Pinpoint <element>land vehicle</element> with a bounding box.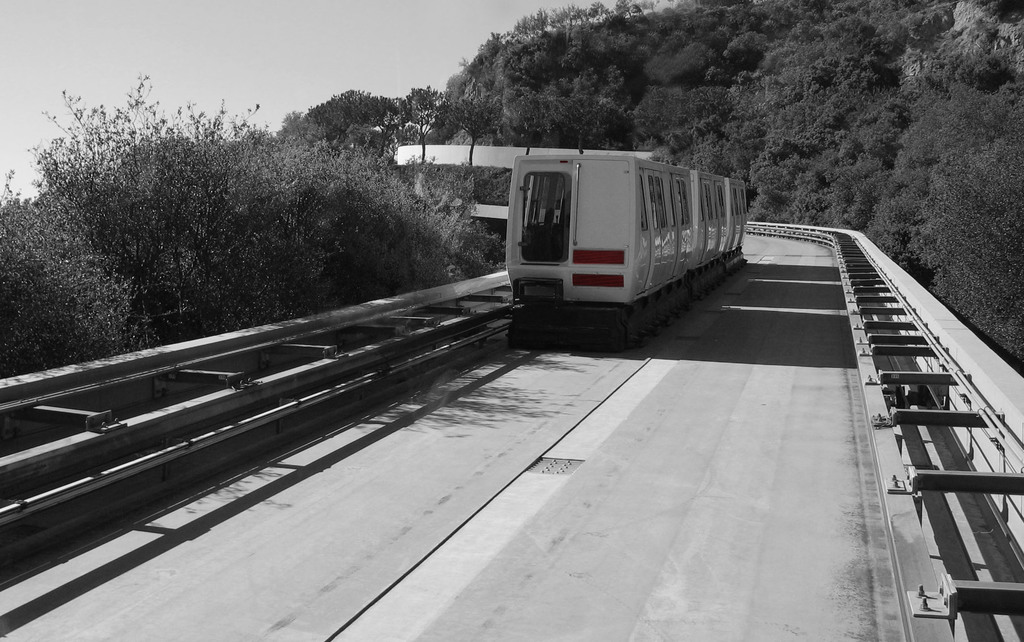
x1=477 y1=136 x2=749 y2=353.
